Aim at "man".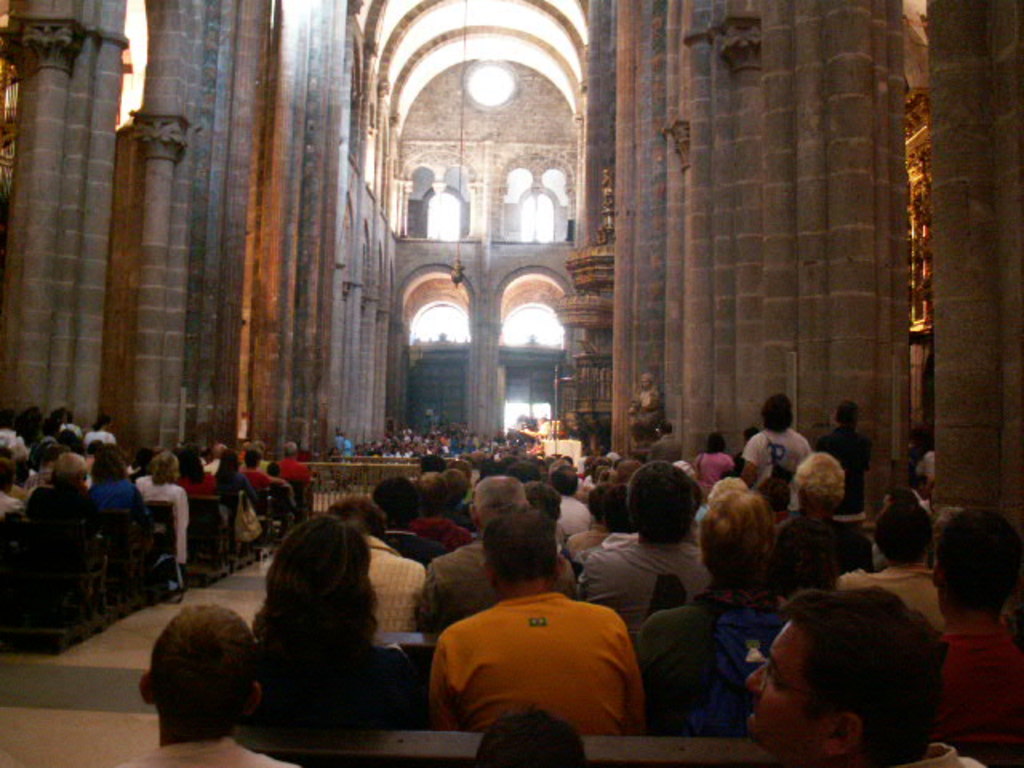
Aimed at bbox=[218, 451, 256, 531].
